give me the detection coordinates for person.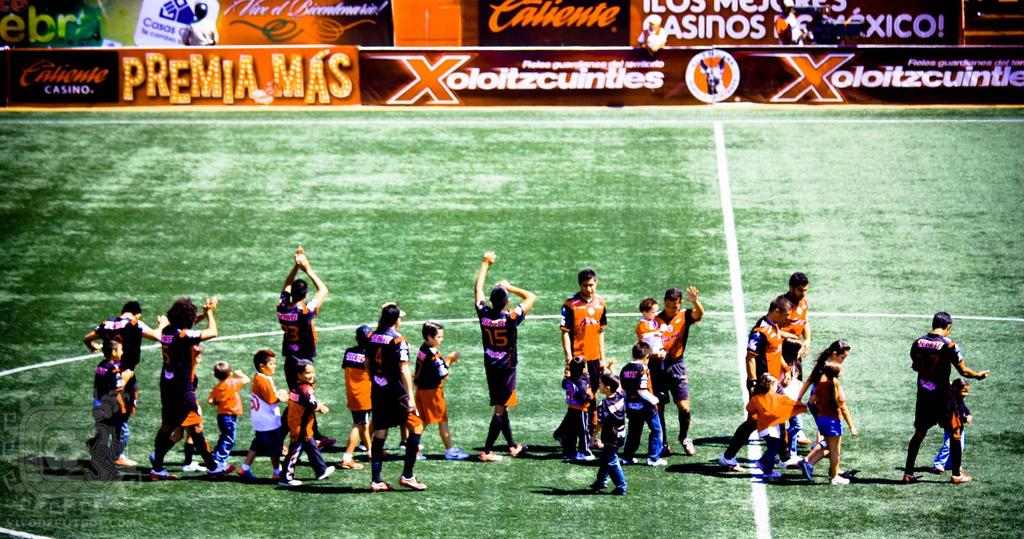
[340, 325, 373, 469].
